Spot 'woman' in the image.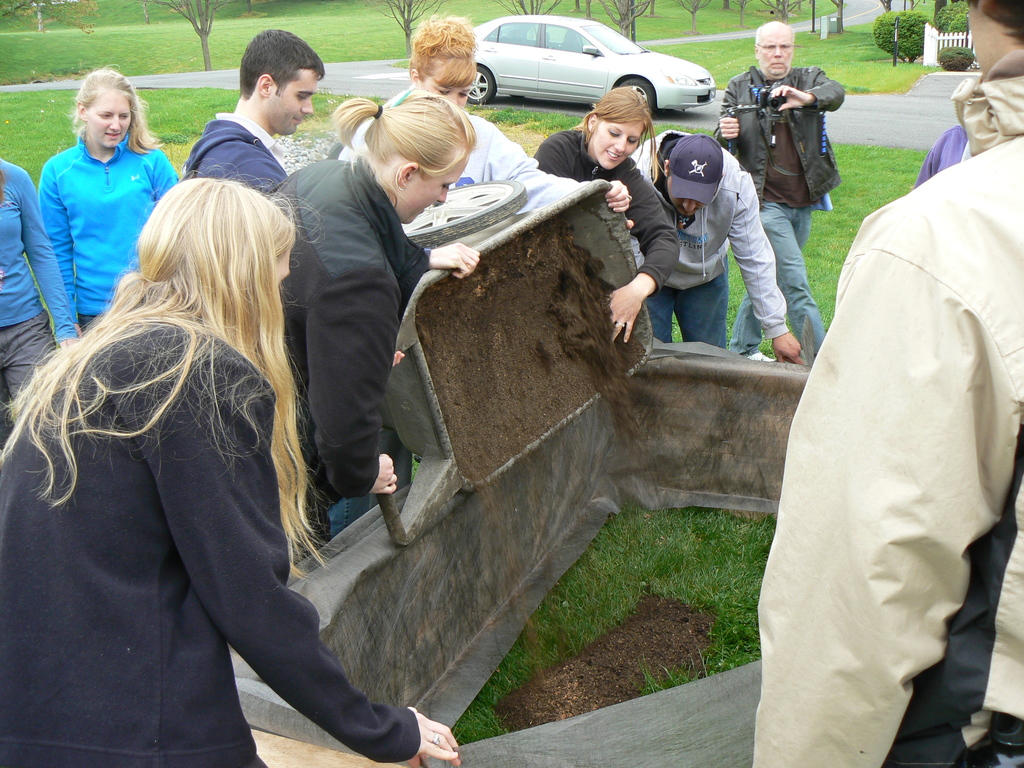
'woman' found at (320, 6, 629, 220).
